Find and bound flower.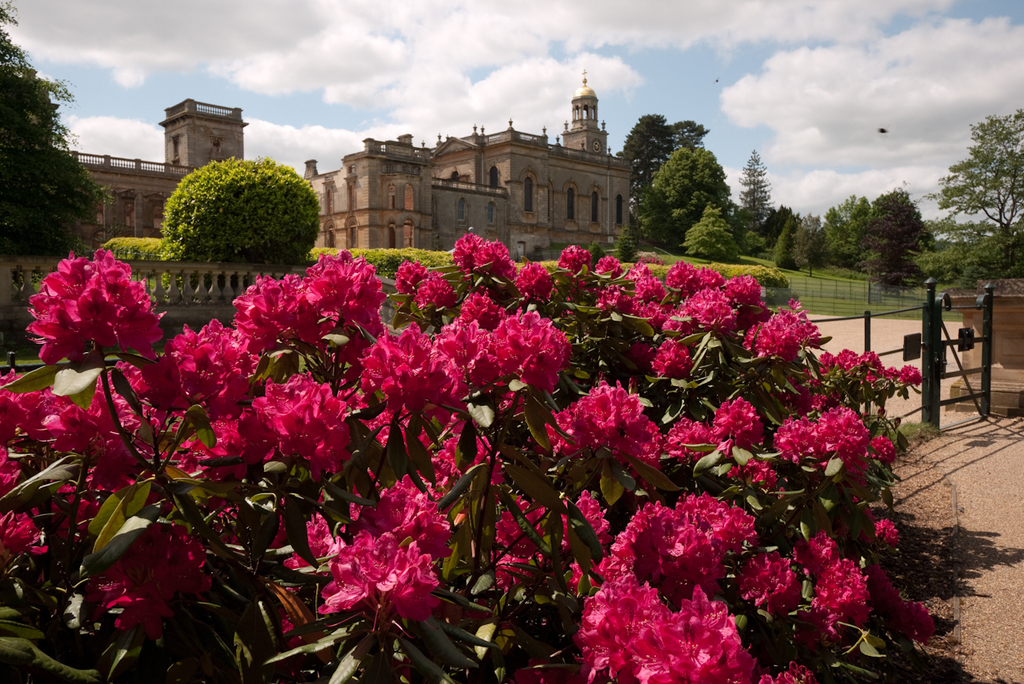
Bound: (870, 435, 894, 463).
